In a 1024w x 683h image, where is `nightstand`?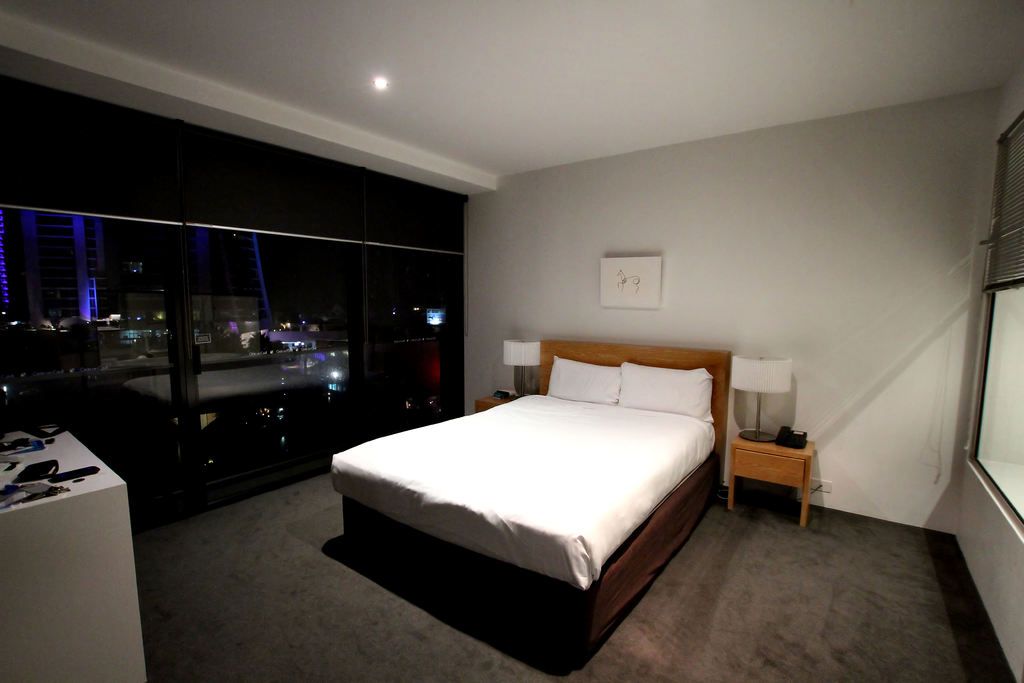
473 379 540 411.
